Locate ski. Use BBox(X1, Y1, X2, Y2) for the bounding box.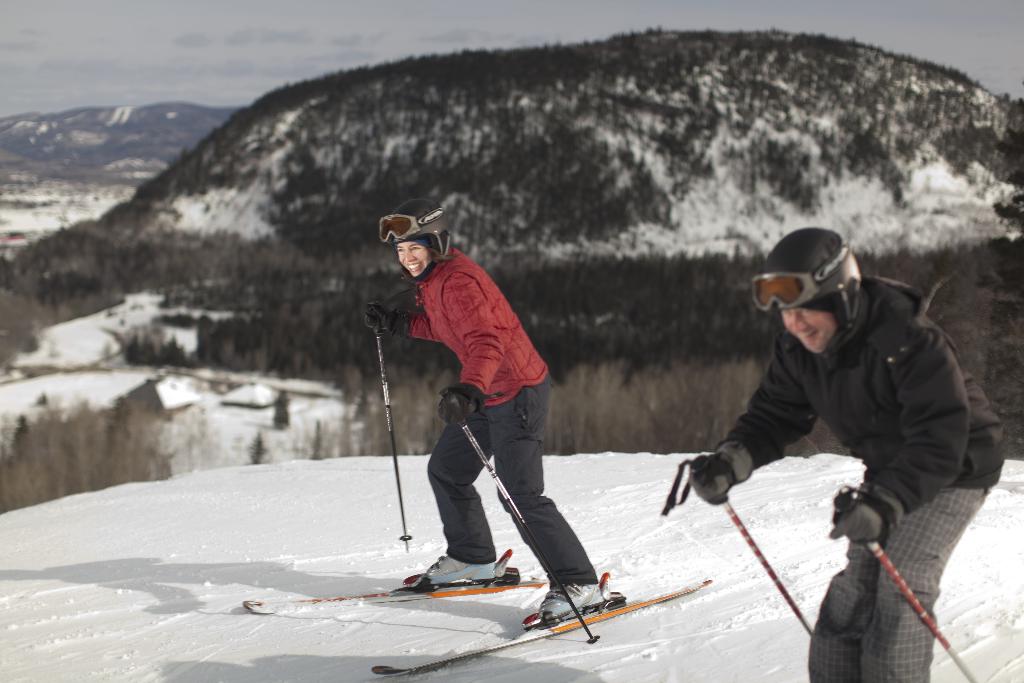
BBox(369, 564, 714, 680).
